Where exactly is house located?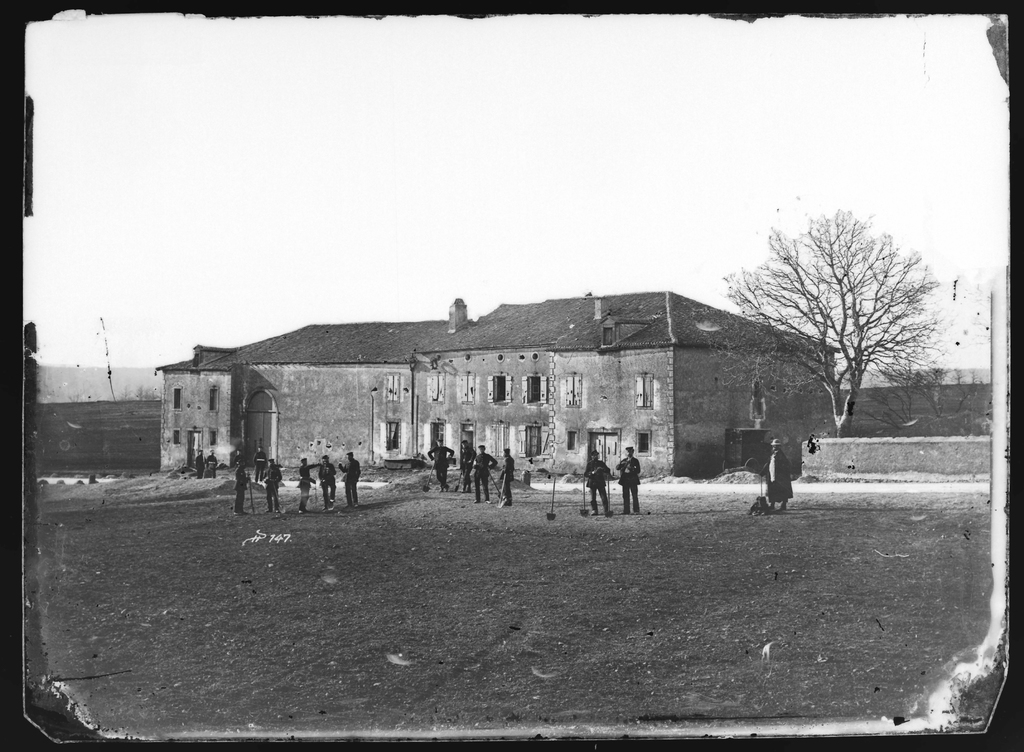
Its bounding box is l=161, t=294, r=855, b=492.
